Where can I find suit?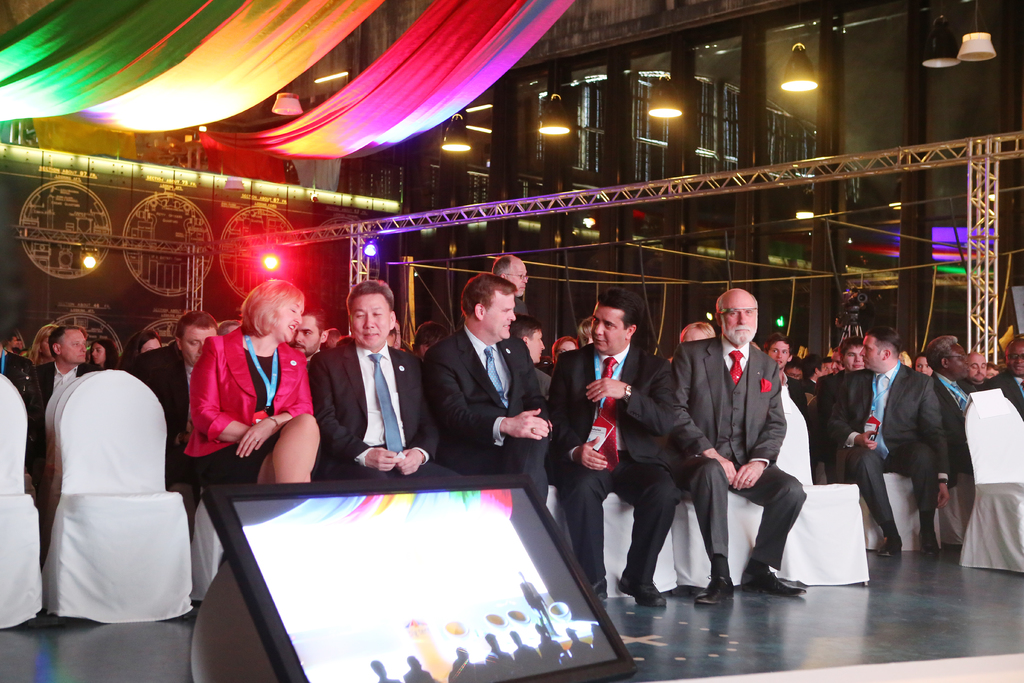
You can find it at 815/370/836/393.
